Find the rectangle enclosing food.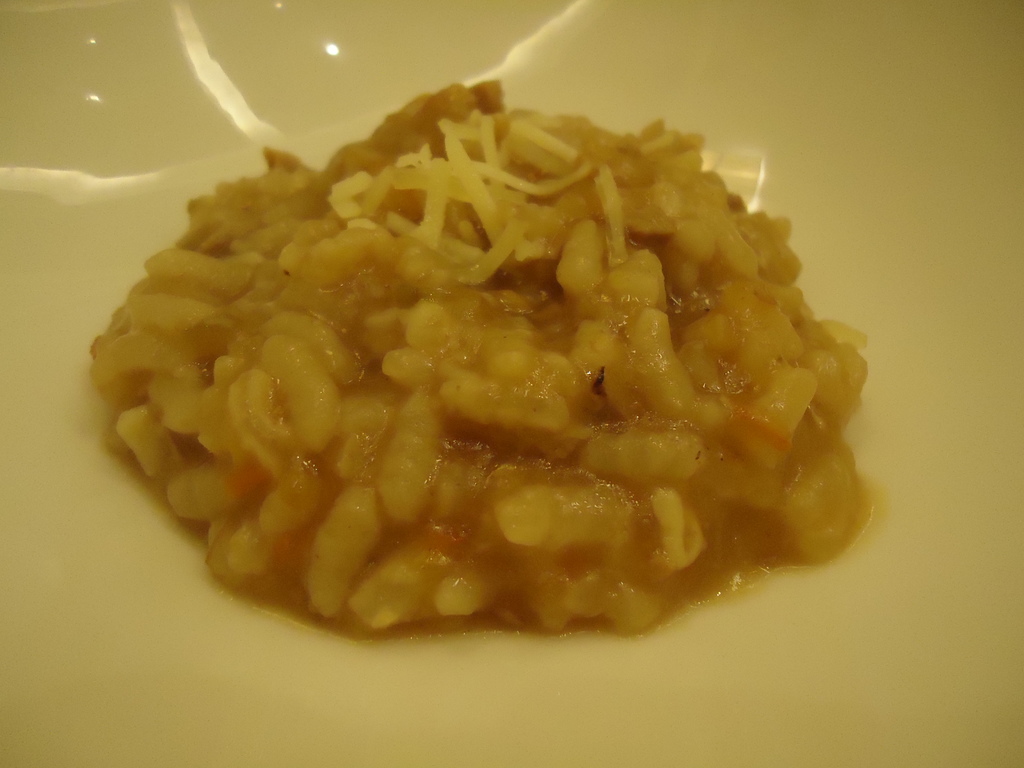
82:47:872:664.
